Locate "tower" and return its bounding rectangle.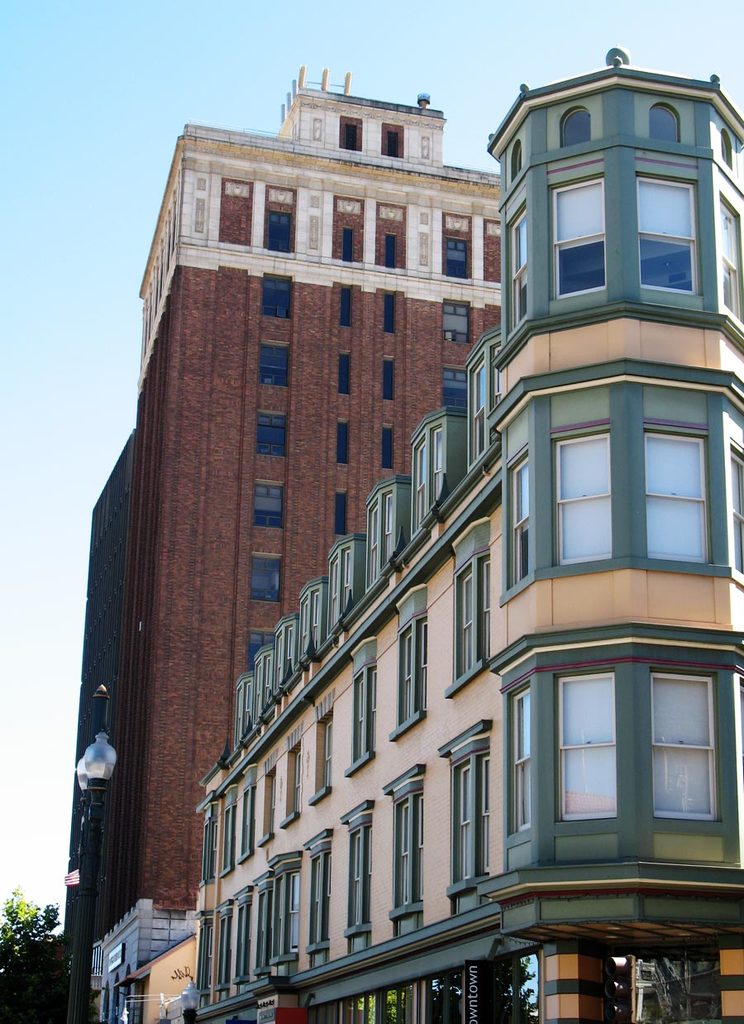
pyautogui.locateOnScreen(464, 31, 720, 696).
